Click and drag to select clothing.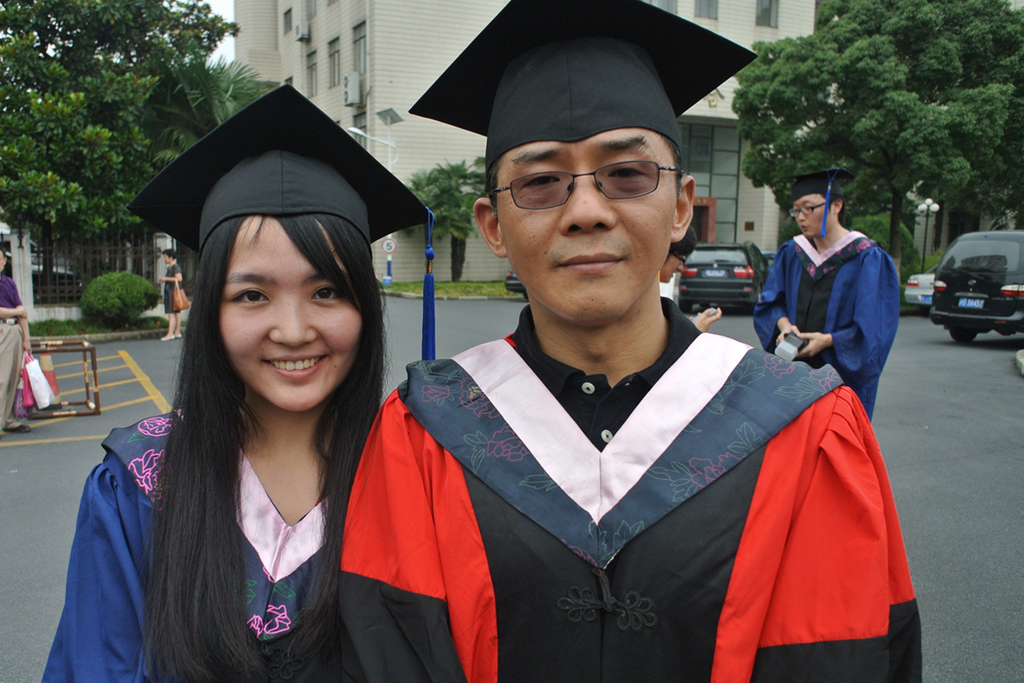
Selection: region(751, 219, 895, 404).
